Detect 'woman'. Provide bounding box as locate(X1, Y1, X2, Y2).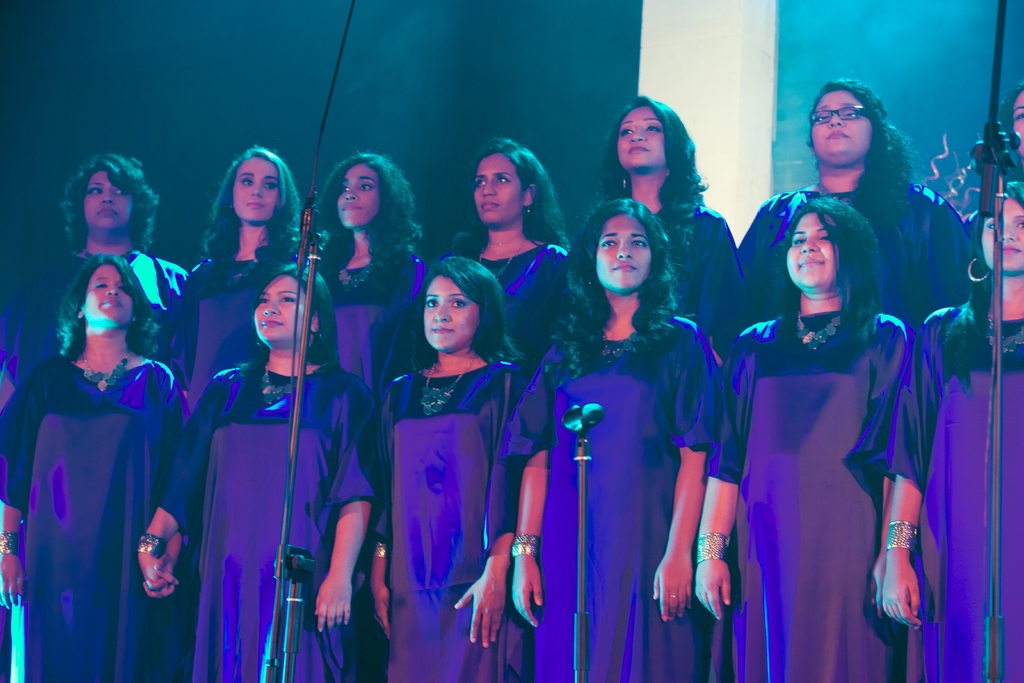
locate(368, 256, 537, 682).
